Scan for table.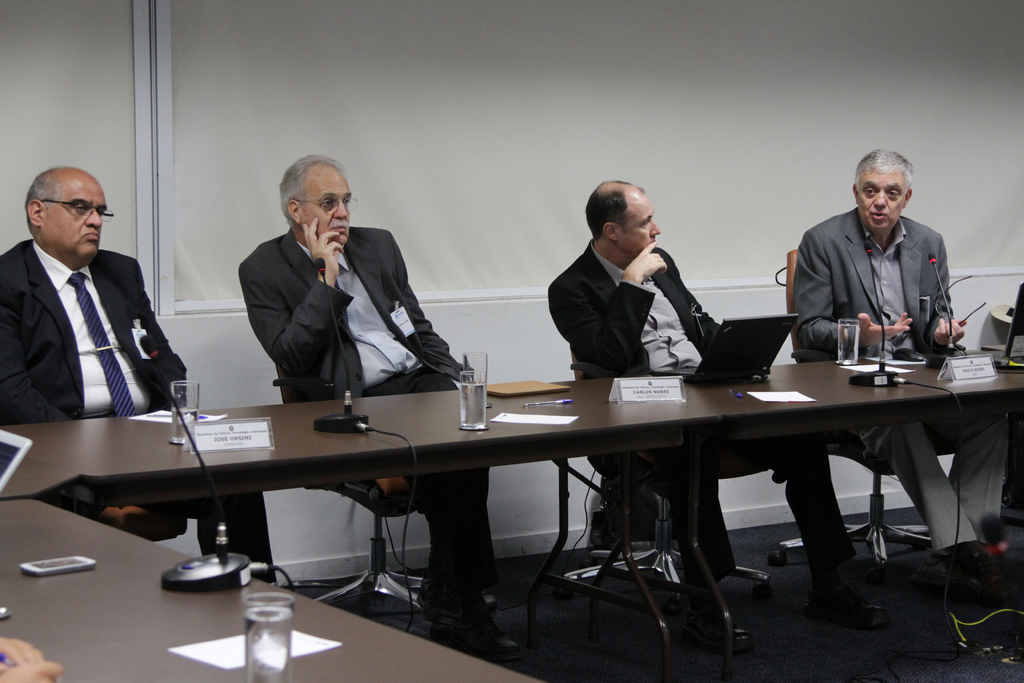
Scan result: box(0, 495, 549, 682).
